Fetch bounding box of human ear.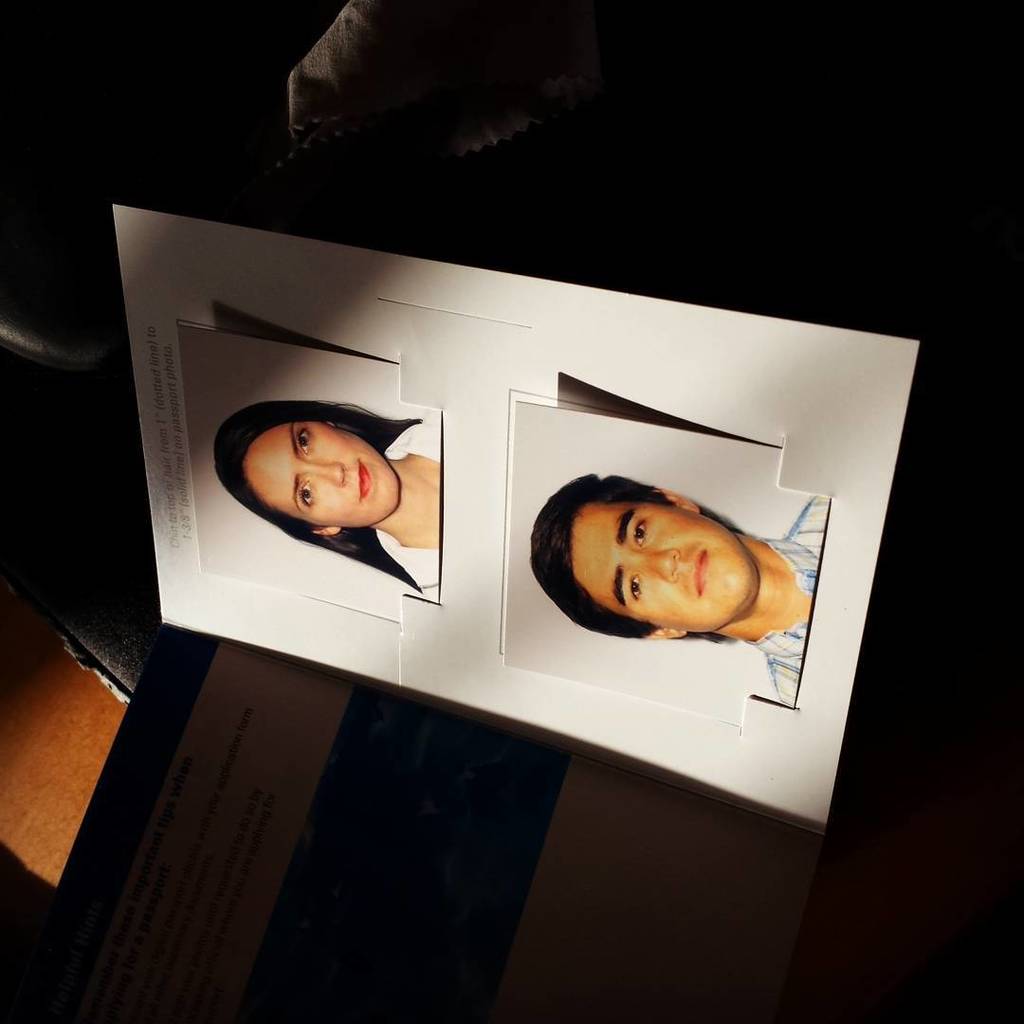
Bbox: [left=311, top=525, right=338, bottom=545].
